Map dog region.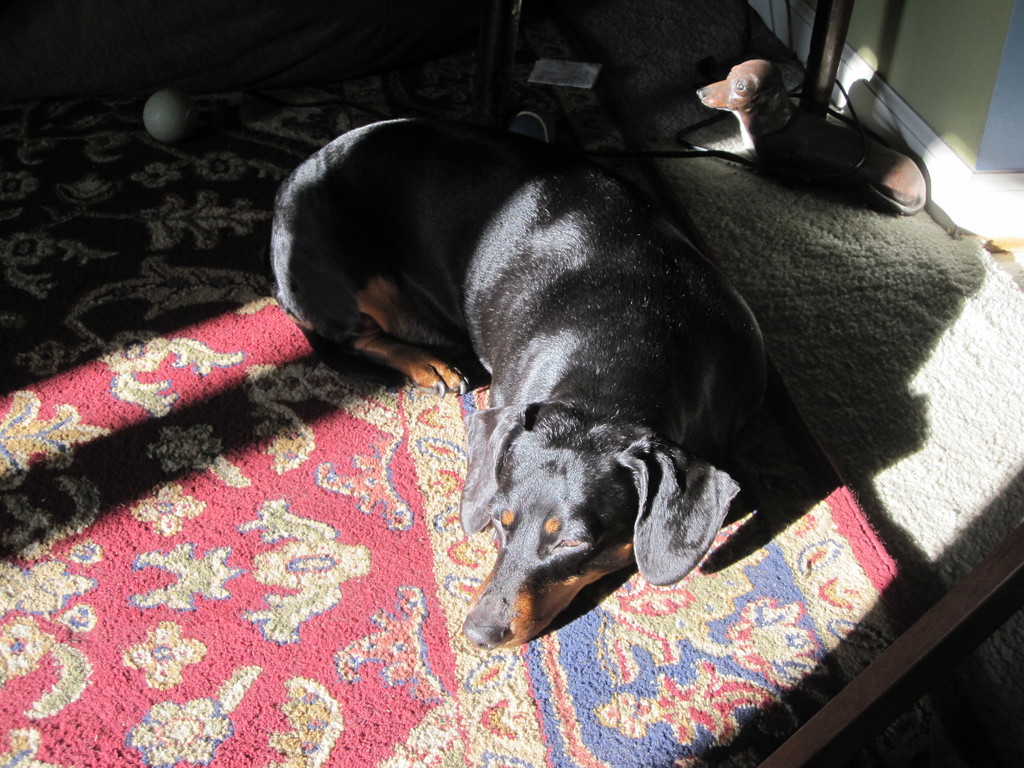
Mapped to left=692, top=61, right=928, bottom=218.
